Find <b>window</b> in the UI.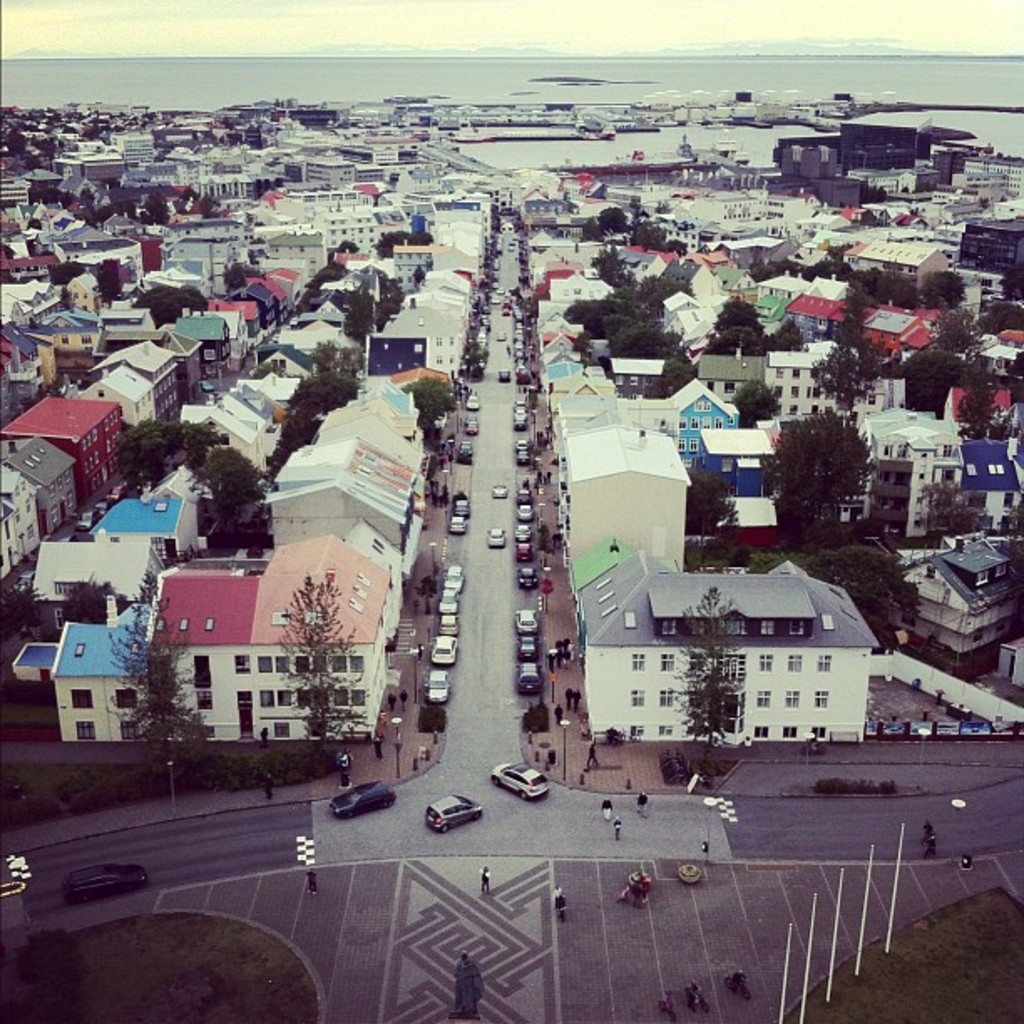
UI element at box=[632, 649, 644, 668].
